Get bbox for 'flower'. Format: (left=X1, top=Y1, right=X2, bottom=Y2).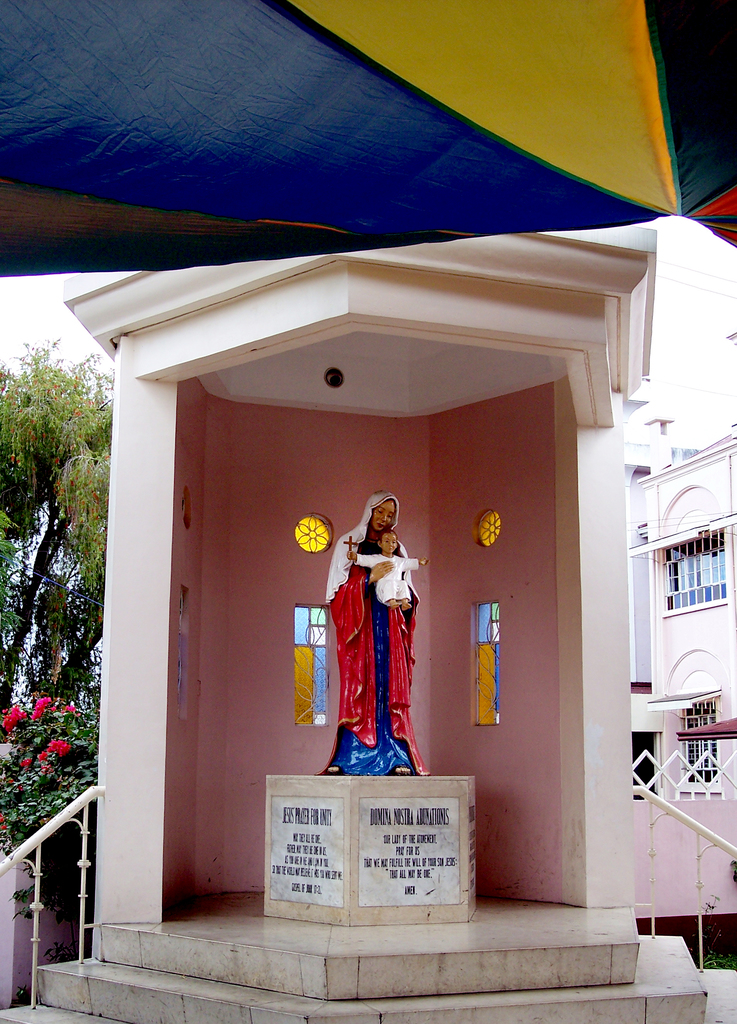
(left=47, top=742, right=72, bottom=760).
